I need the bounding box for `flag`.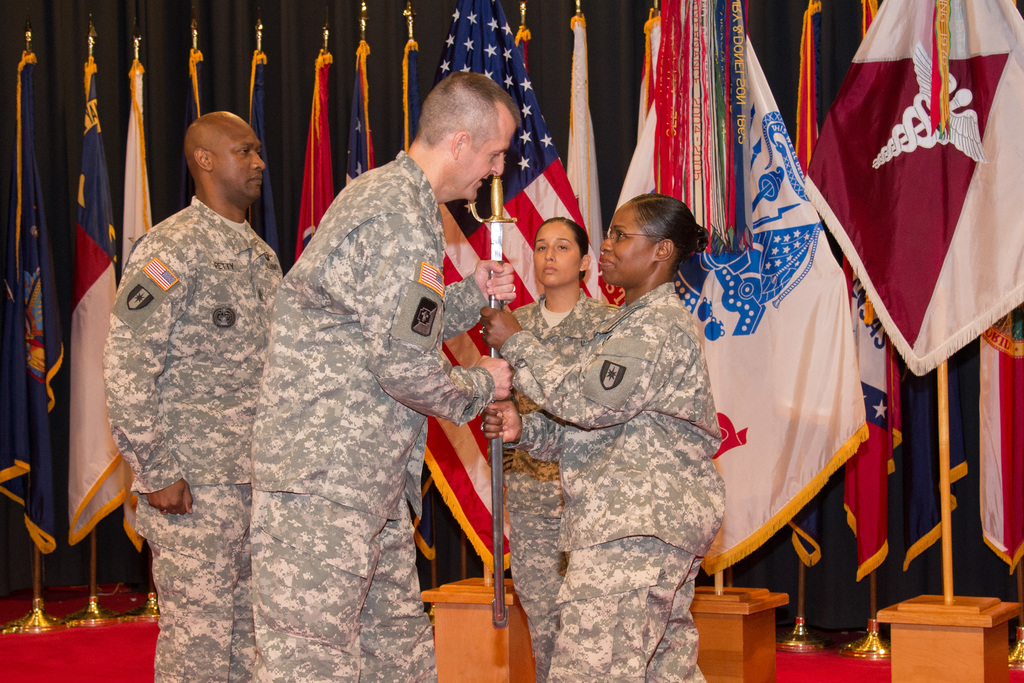
Here it is: bbox=[596, 0, 868, 580].
